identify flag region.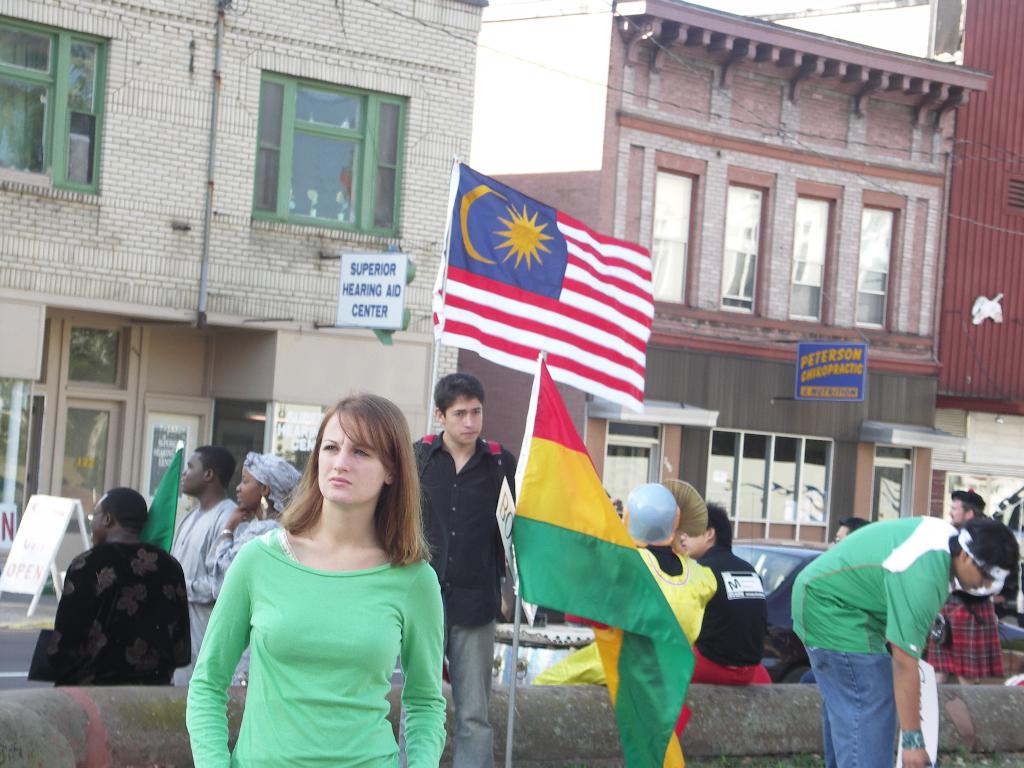
Region: BBox(139, 446, 184, 559).
